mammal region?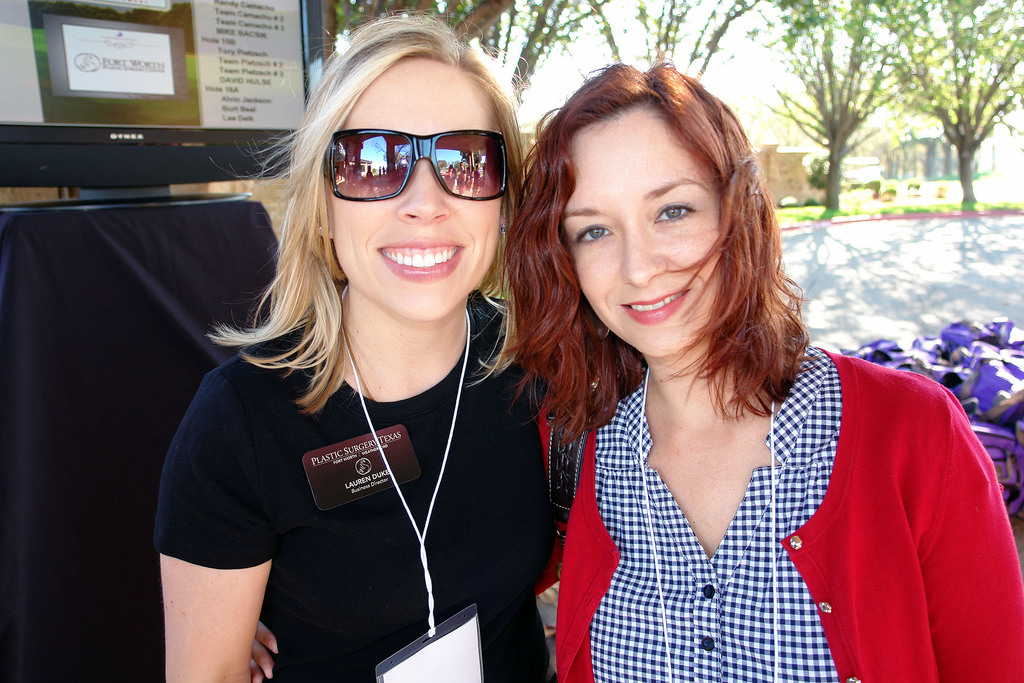
bbox=[155, 10, 554, 682]
